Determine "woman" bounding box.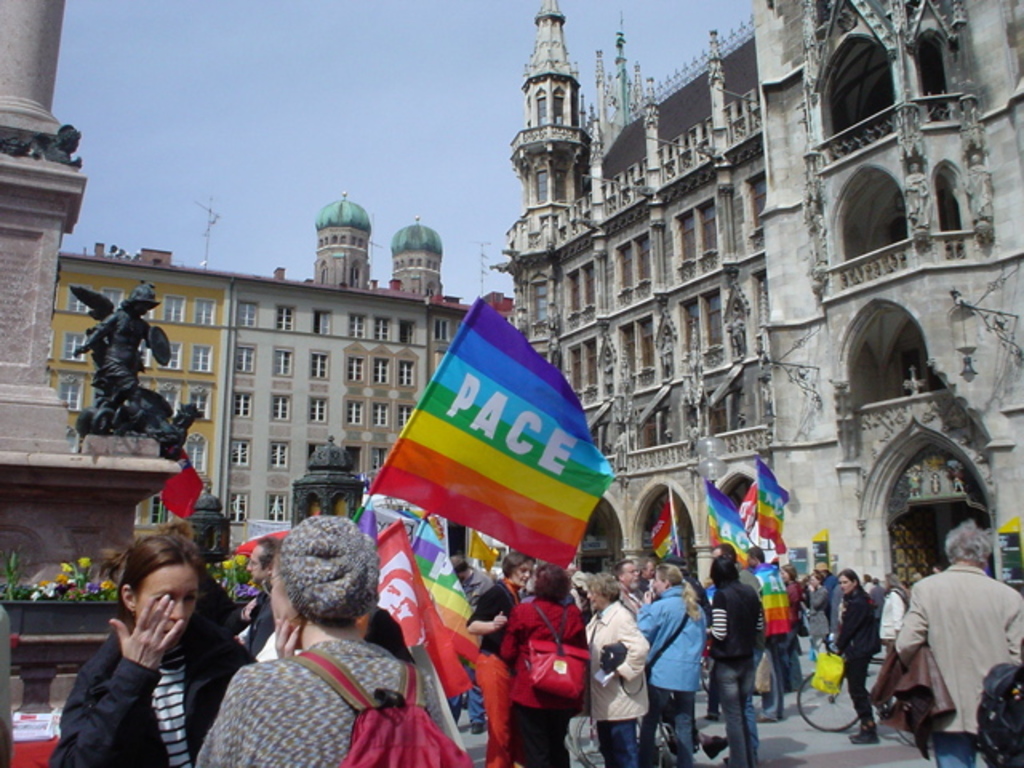
Determined: bbox=(467, 547, 538, 765).
